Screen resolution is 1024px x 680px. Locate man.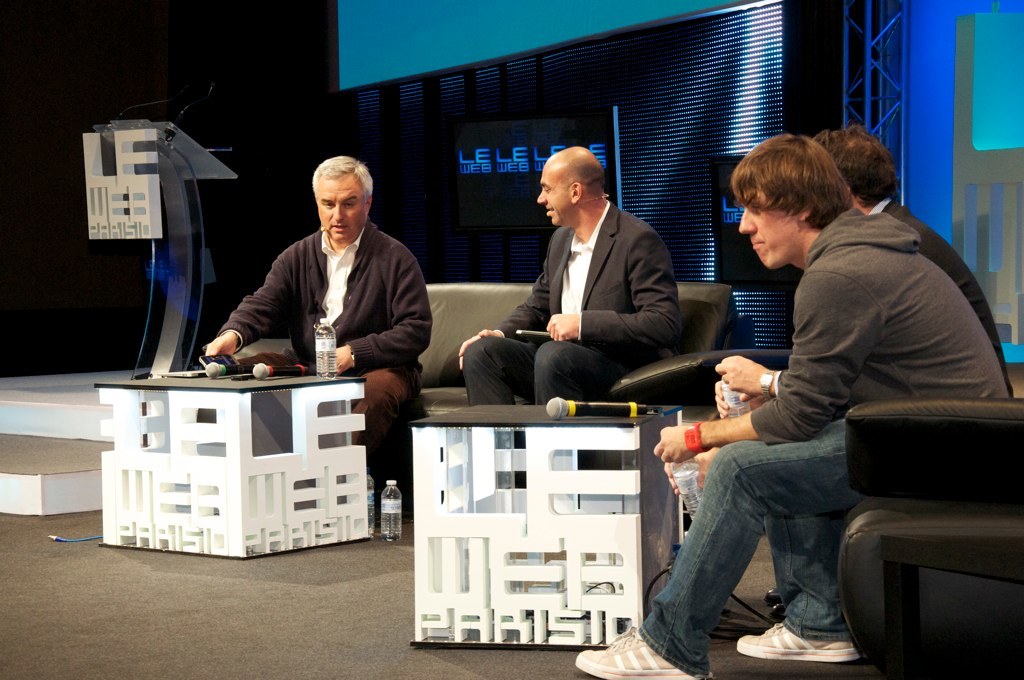
bbox=[458, 148, 690, 486].
